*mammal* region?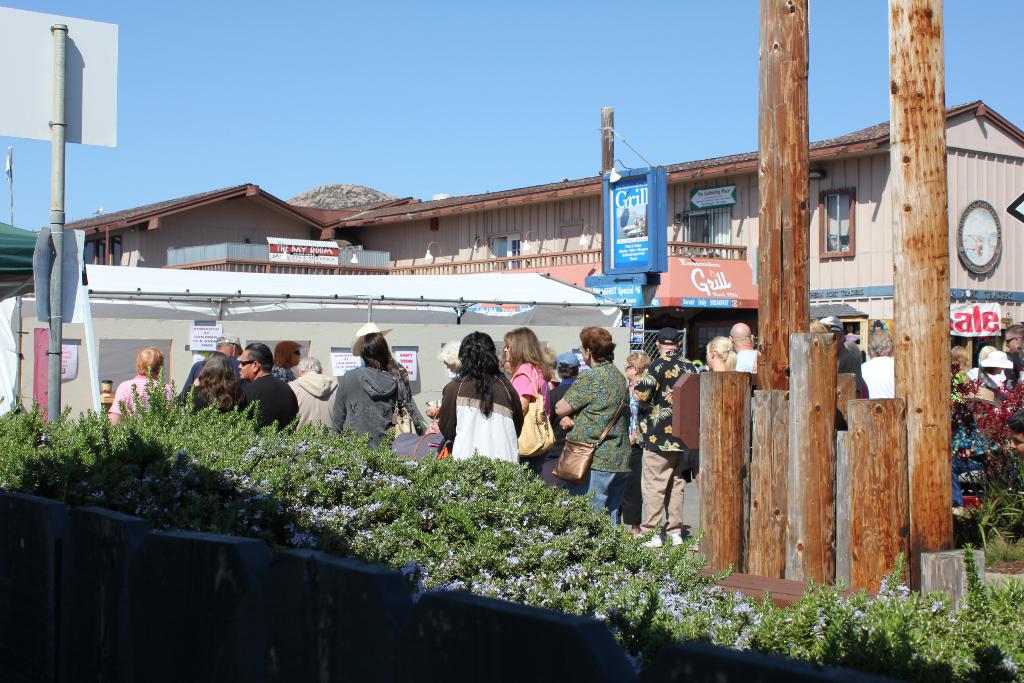
(1008, 411, 1023, 463)
